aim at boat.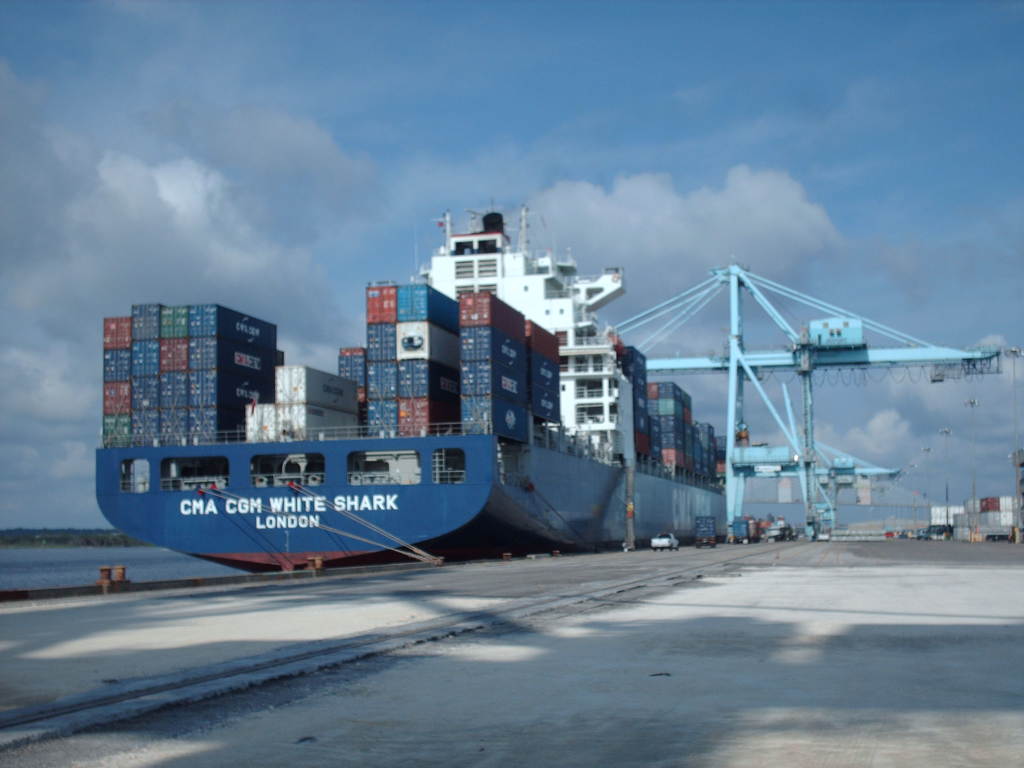
Aimed at [84, 191, 733, 571].
